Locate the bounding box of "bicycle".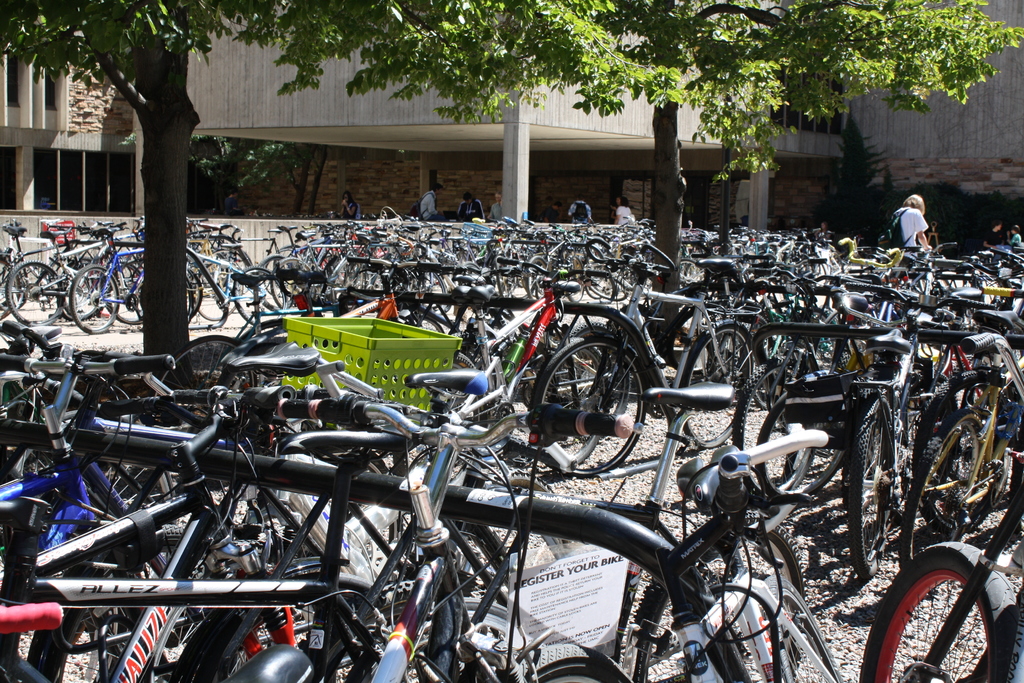
Bounding box: [x1=659, y1=431, x2=842, y2=682].
